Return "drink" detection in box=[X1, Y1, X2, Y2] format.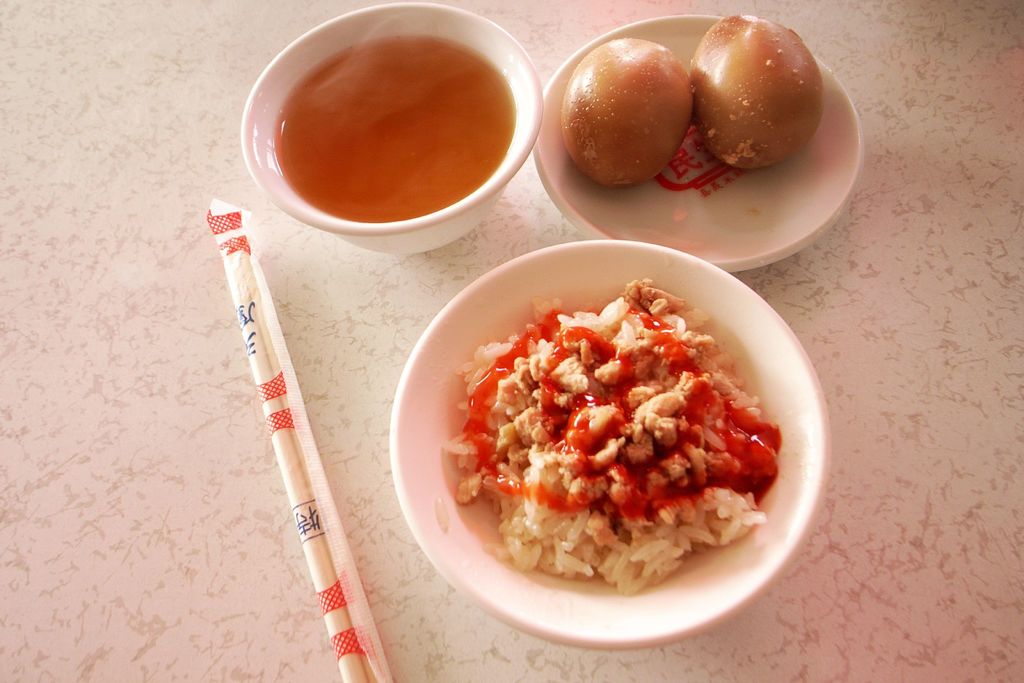
box=[241, 0, 563, 253].
